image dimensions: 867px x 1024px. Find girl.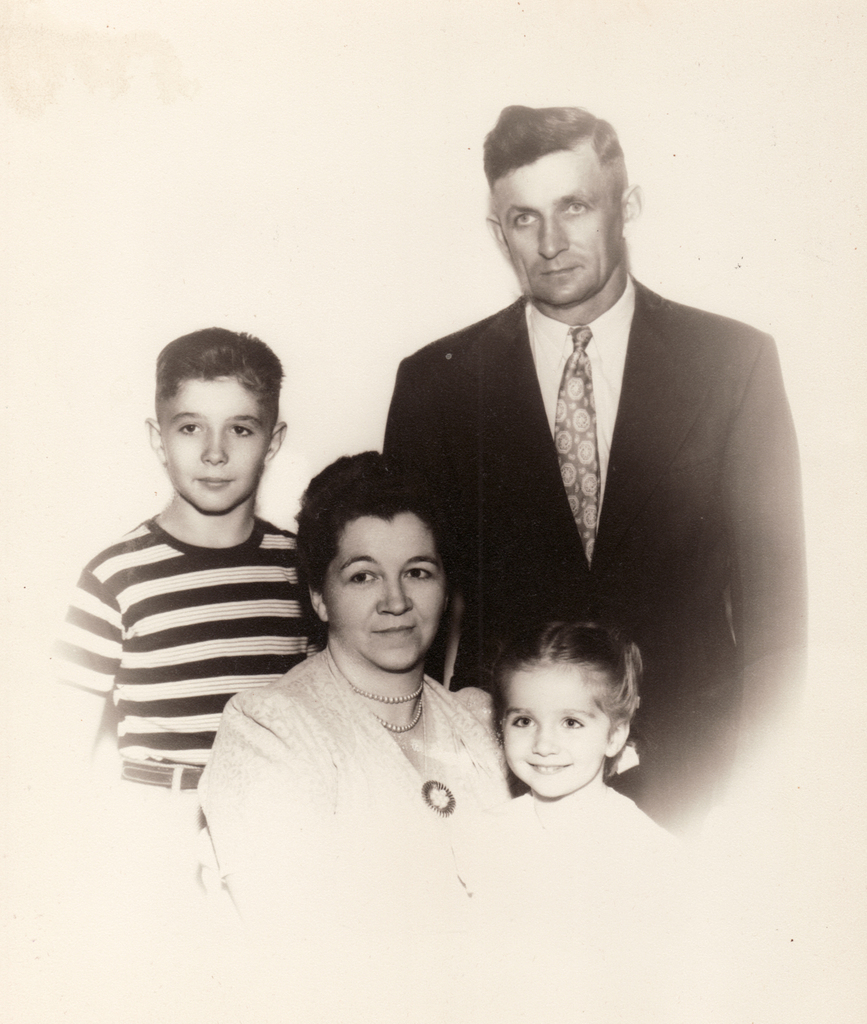
[left=487, top=619, right=686, bottom=872].
